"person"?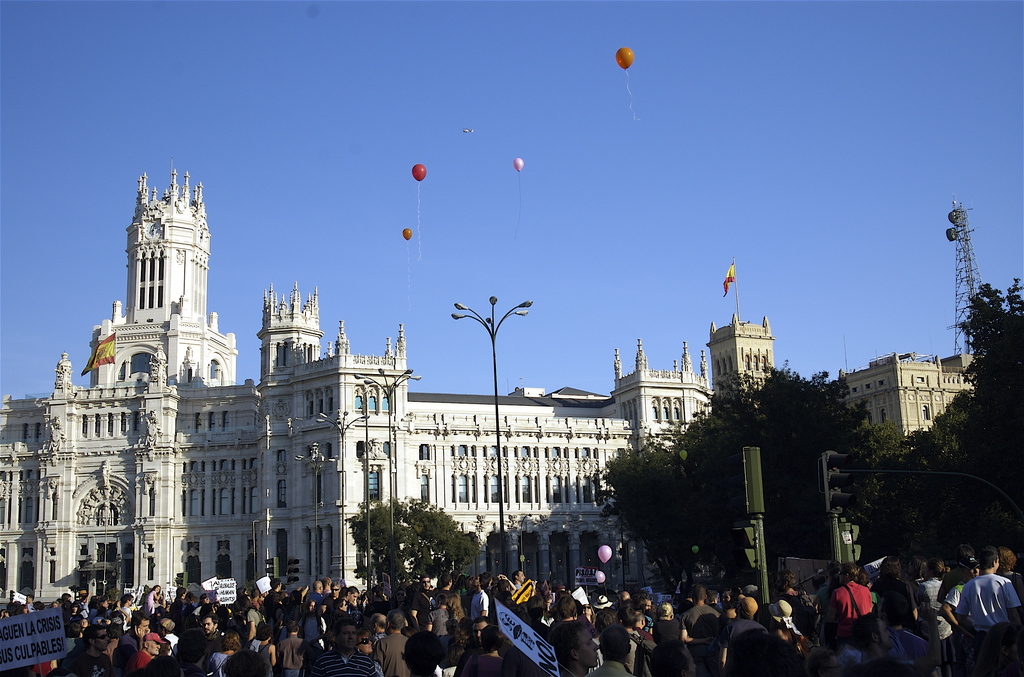
detection(63, 592, 75, 601)
